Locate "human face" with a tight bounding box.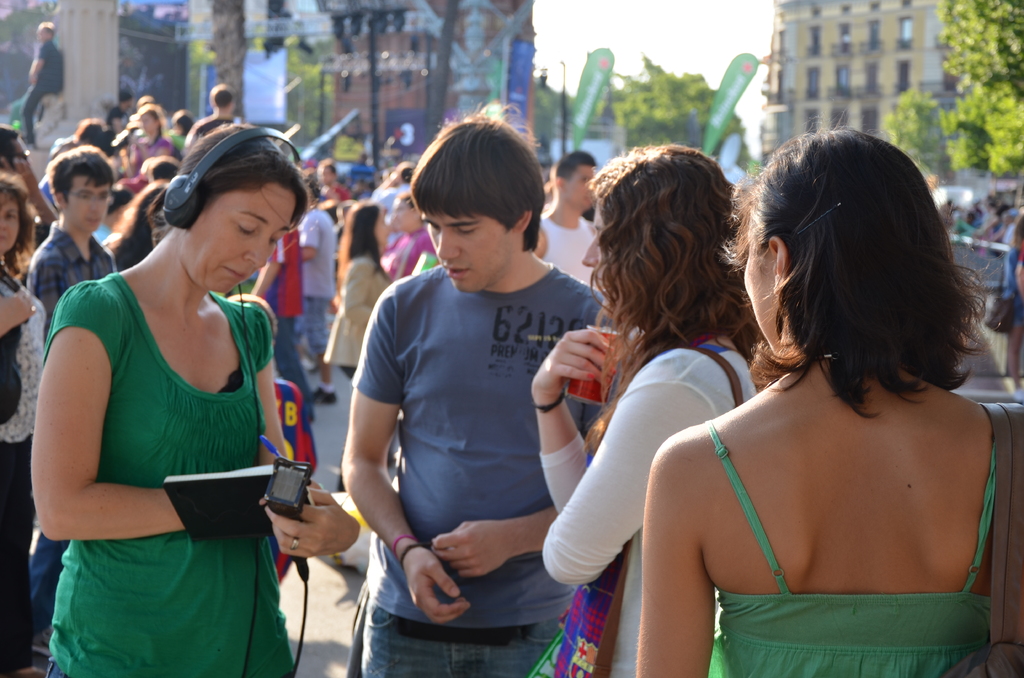
detection(72, 177, 115, 228).
